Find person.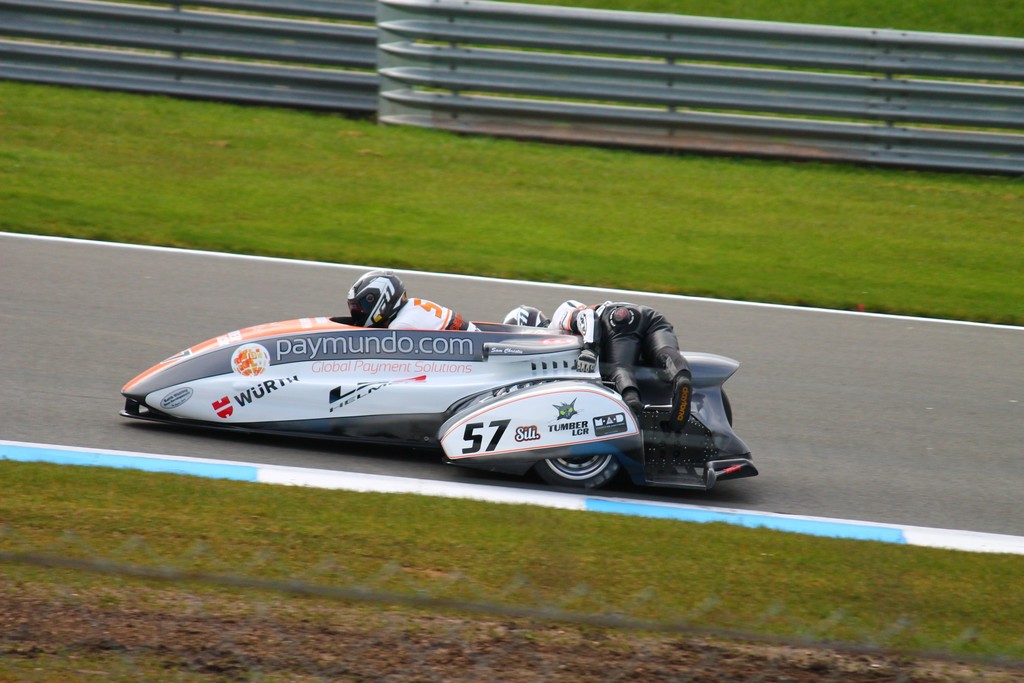
[left=500, top=300, right=689, bottom=424].
